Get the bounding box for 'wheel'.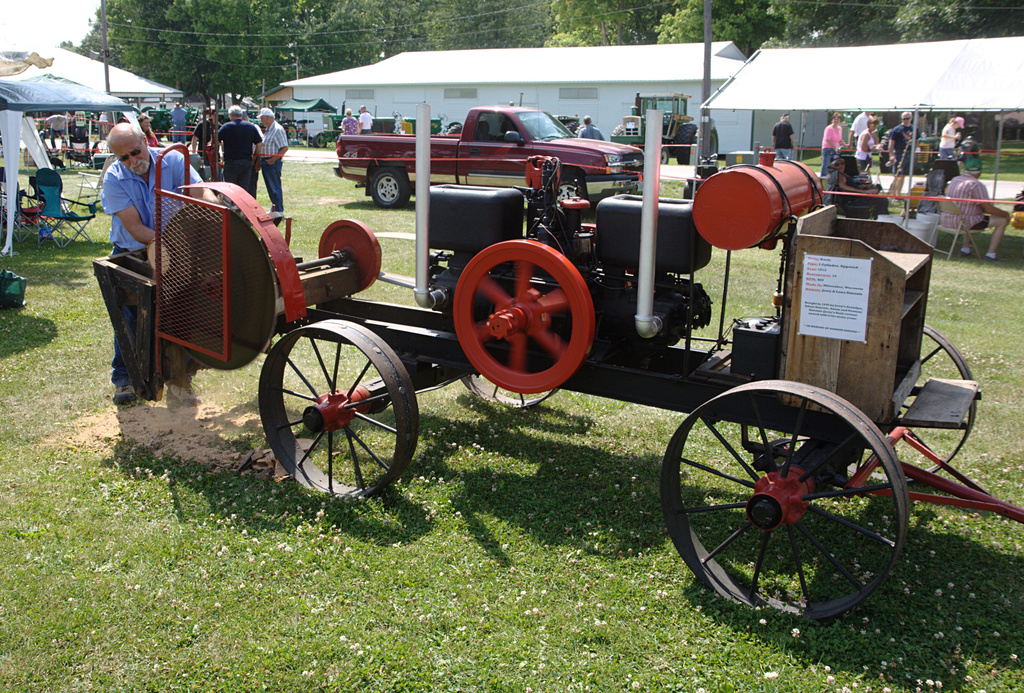
box(315, 215, 381, 296).
